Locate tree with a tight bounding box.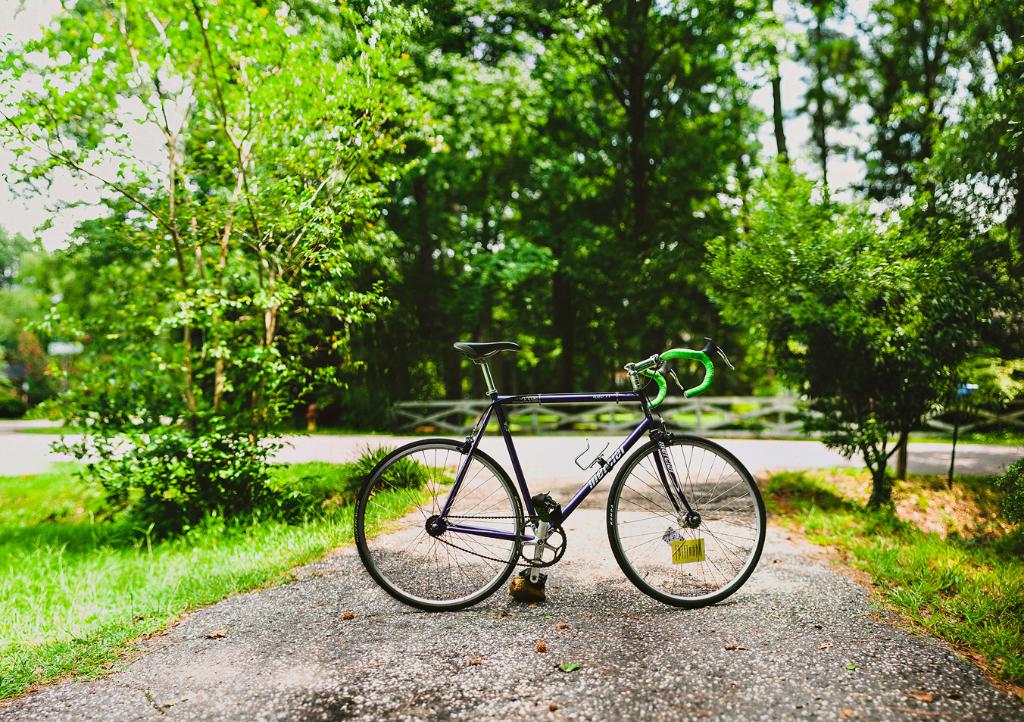
22 111 386 563.
